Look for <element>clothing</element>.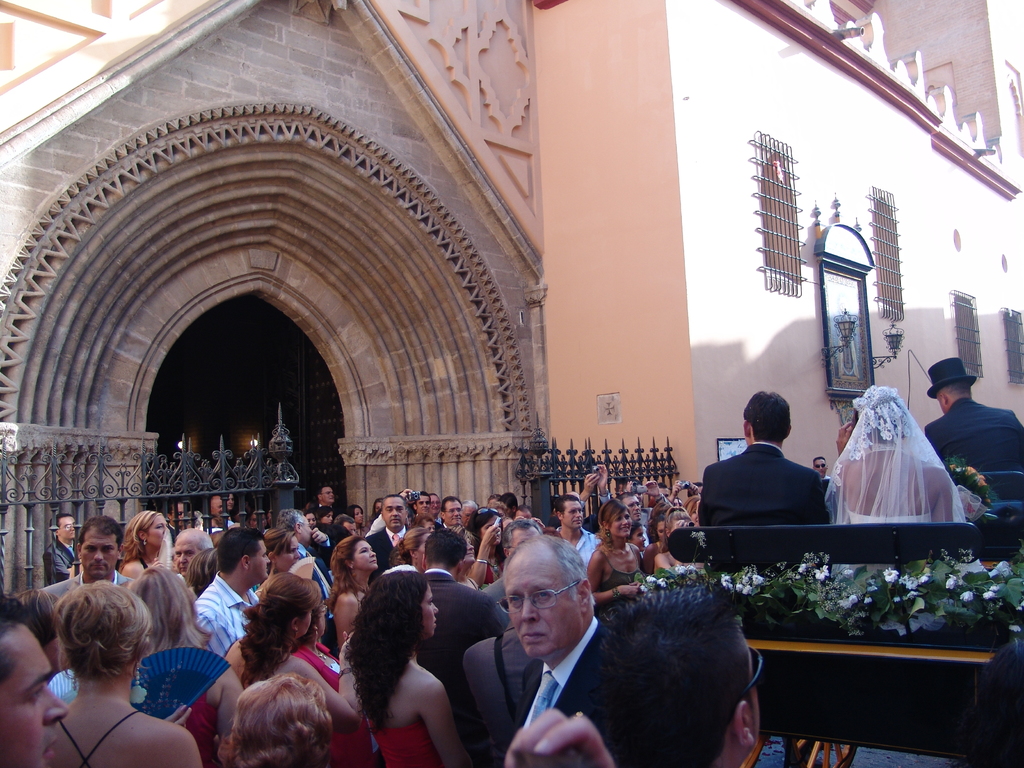
Found: [left=40, top=565, right=133, bottom=617].
